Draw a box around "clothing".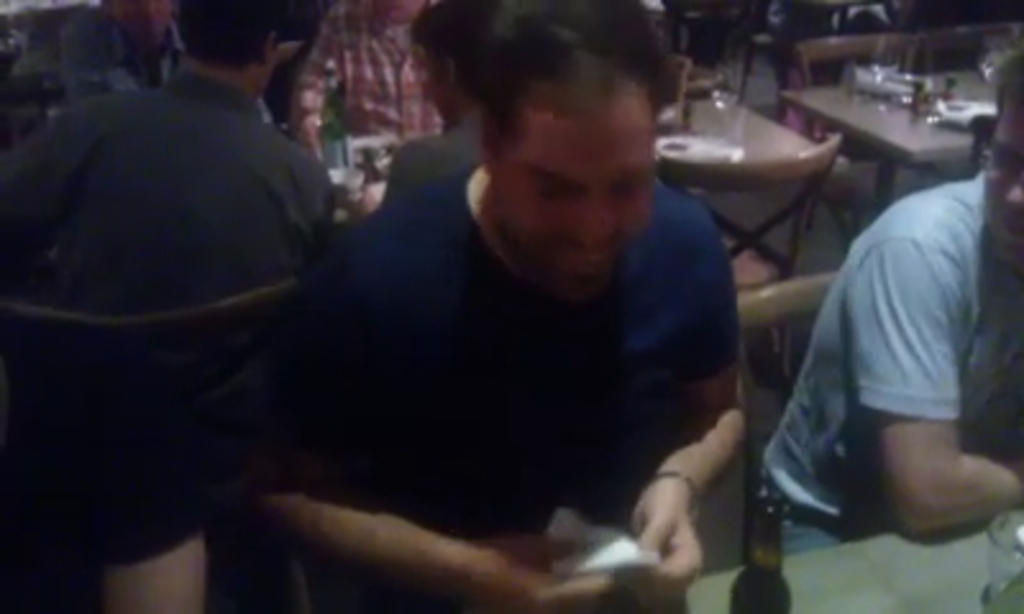
771,113,1006,568.
